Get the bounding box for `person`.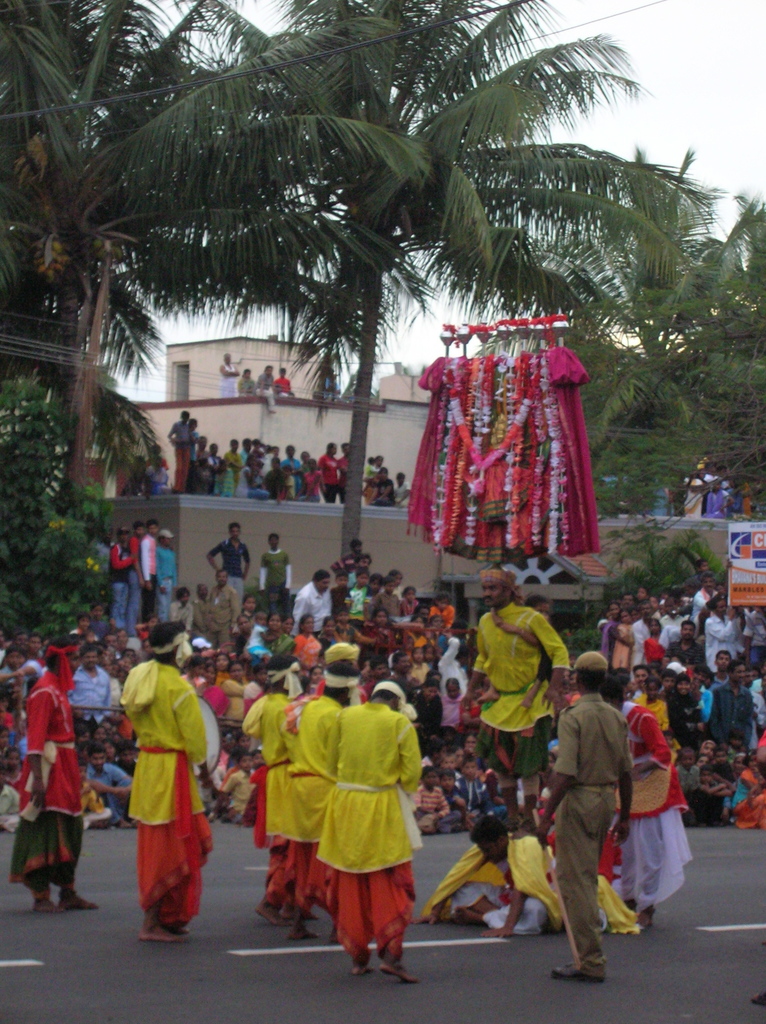
(x1=462, y1=566, x2=573, y2=827).
